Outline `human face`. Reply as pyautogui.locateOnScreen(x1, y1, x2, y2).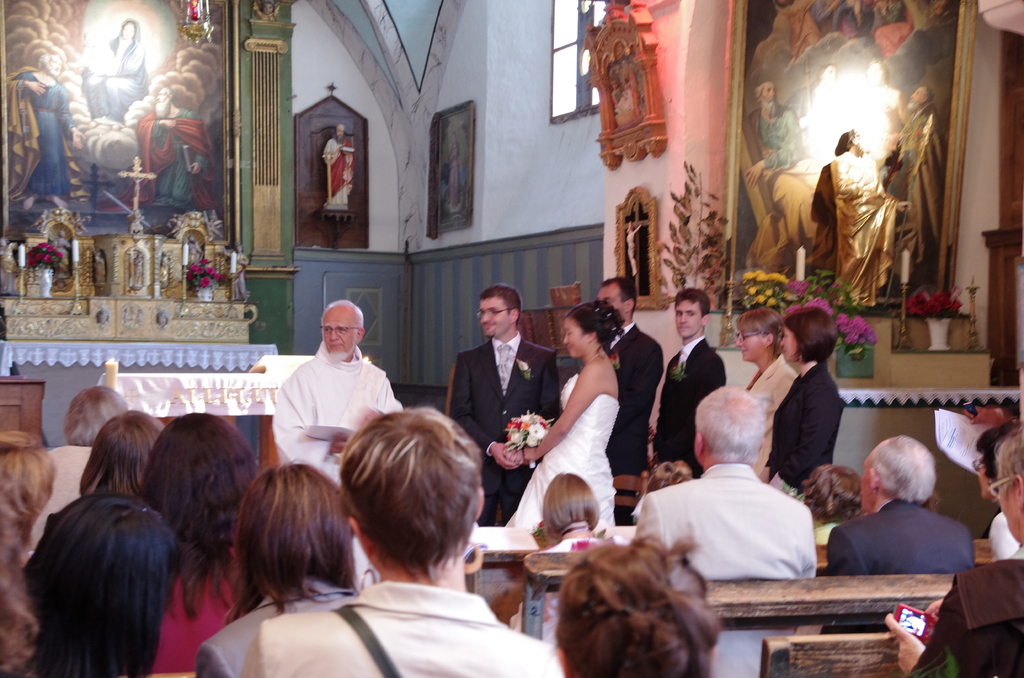
pyautogui.locateOnScreen(736, 333, 764, 362).
